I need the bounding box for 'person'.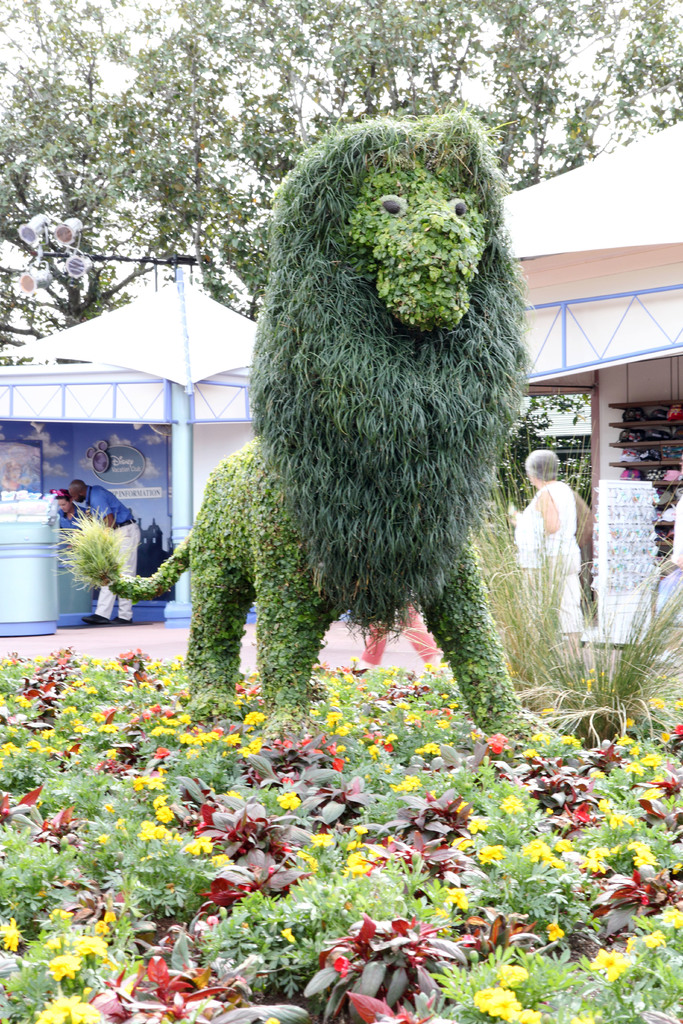
Here it is: (x1=51, y1=488, x2=82, y2=526).
